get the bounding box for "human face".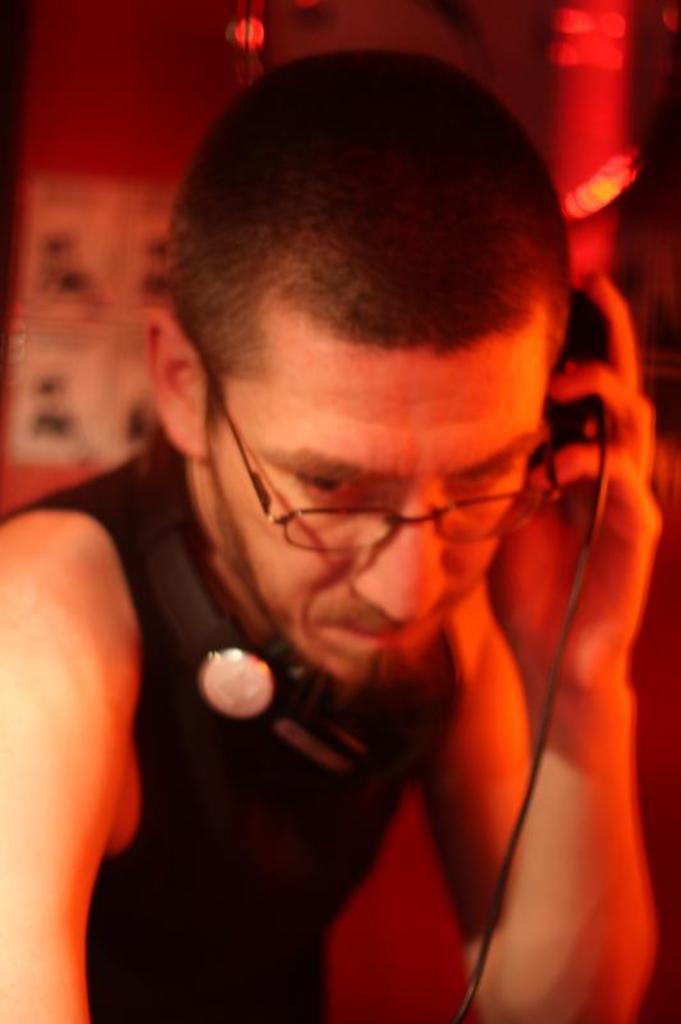
Rect(211, 323, 552, 684).
